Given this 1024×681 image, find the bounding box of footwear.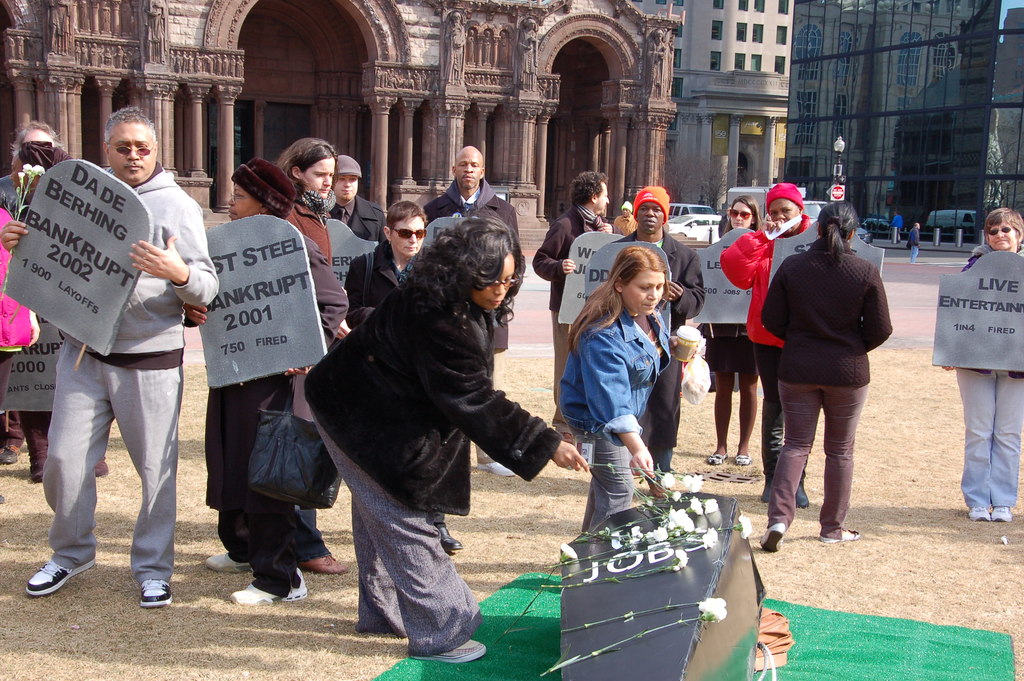
(308, 549, 354, 584).
